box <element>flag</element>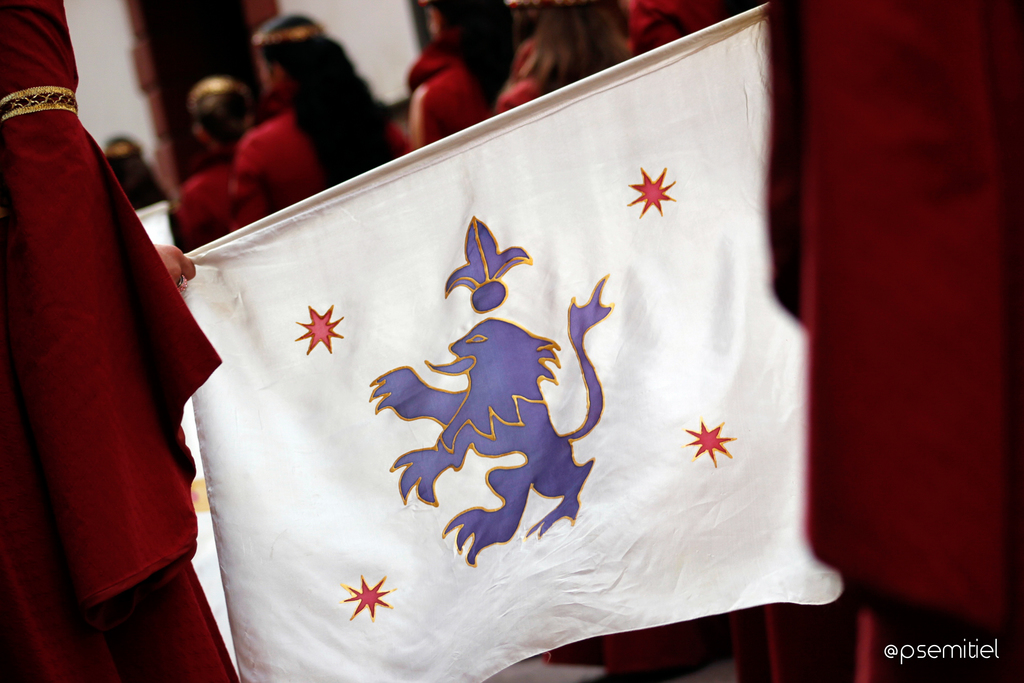
[left=147, top=80, right=810, bottom=661]
